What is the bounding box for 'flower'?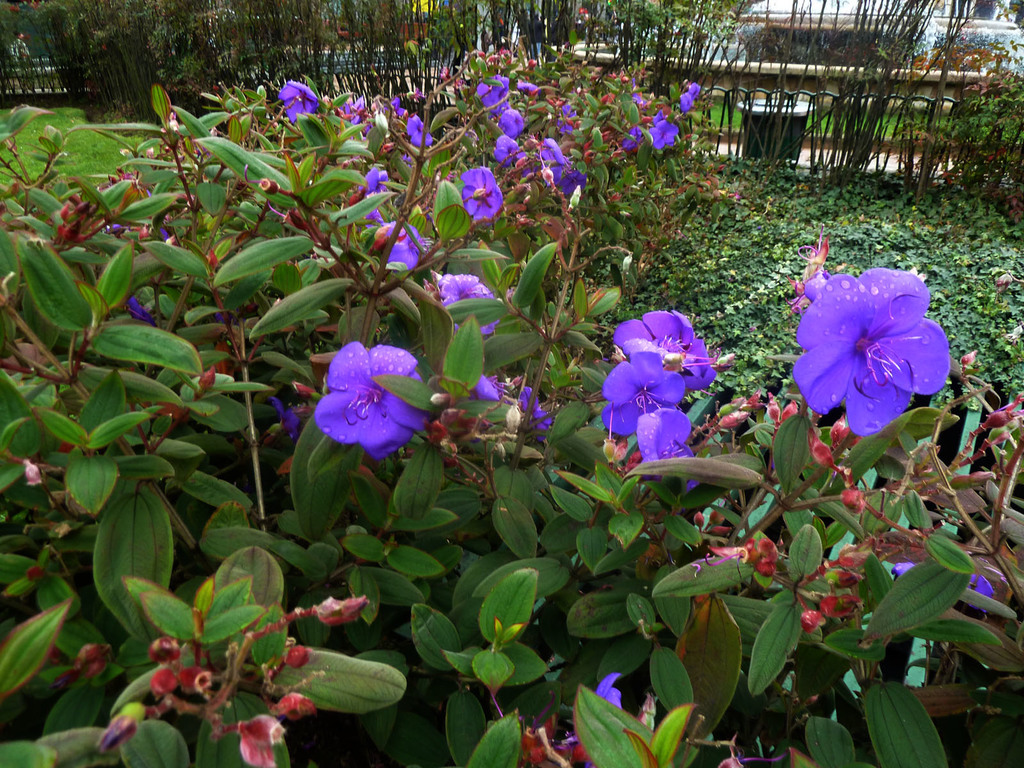
(x1=681, y1=82, x2=700, y2=109).
